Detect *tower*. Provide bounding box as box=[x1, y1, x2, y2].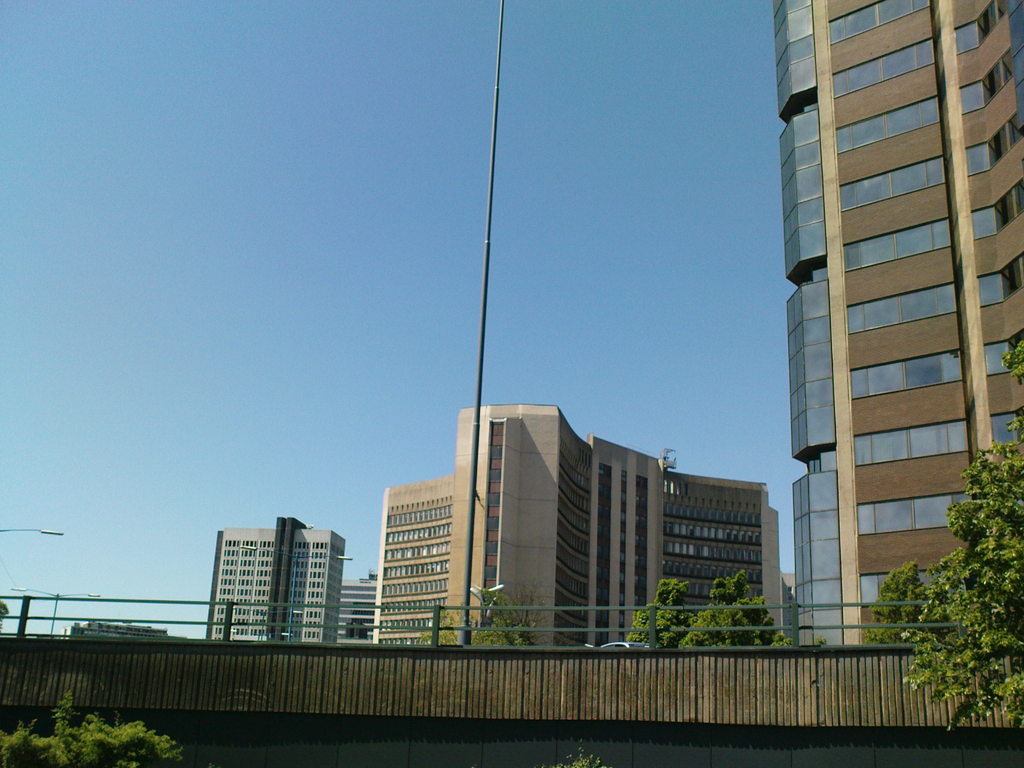
box=[767, 0, 982, 616].
